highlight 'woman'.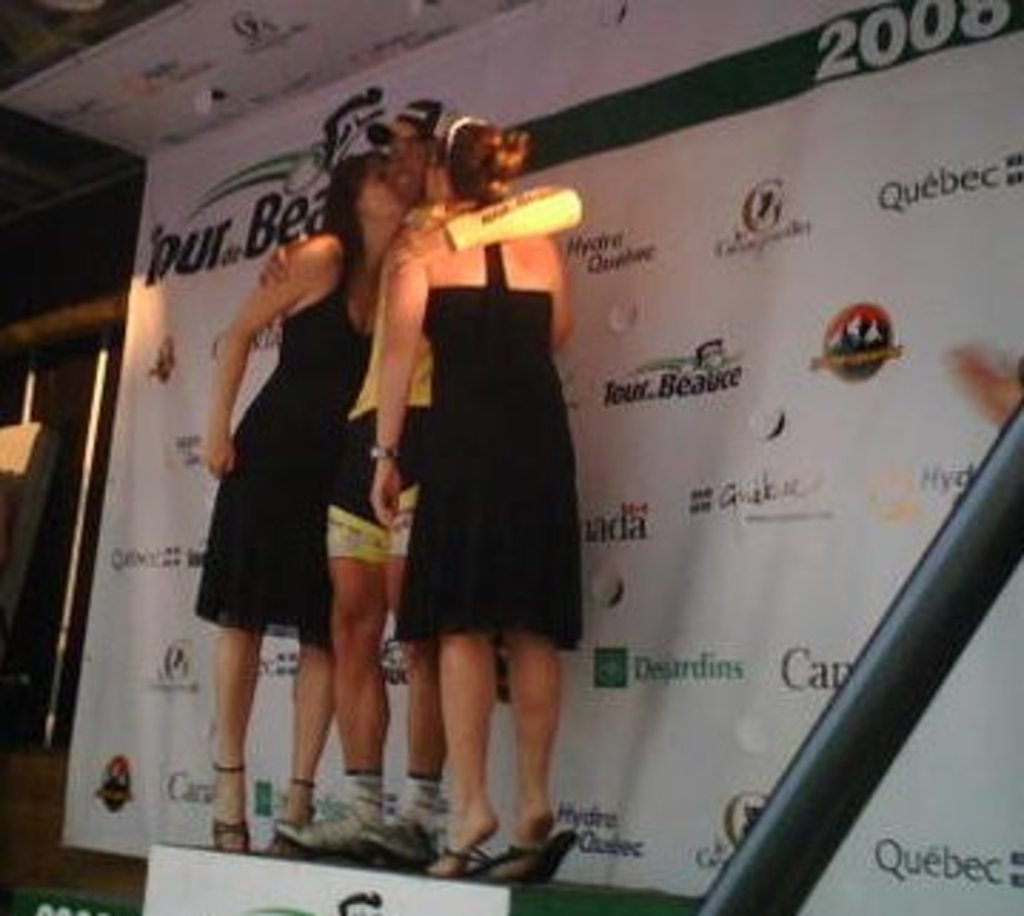
Highlighted region: detection(308, 134, 593, 819).
